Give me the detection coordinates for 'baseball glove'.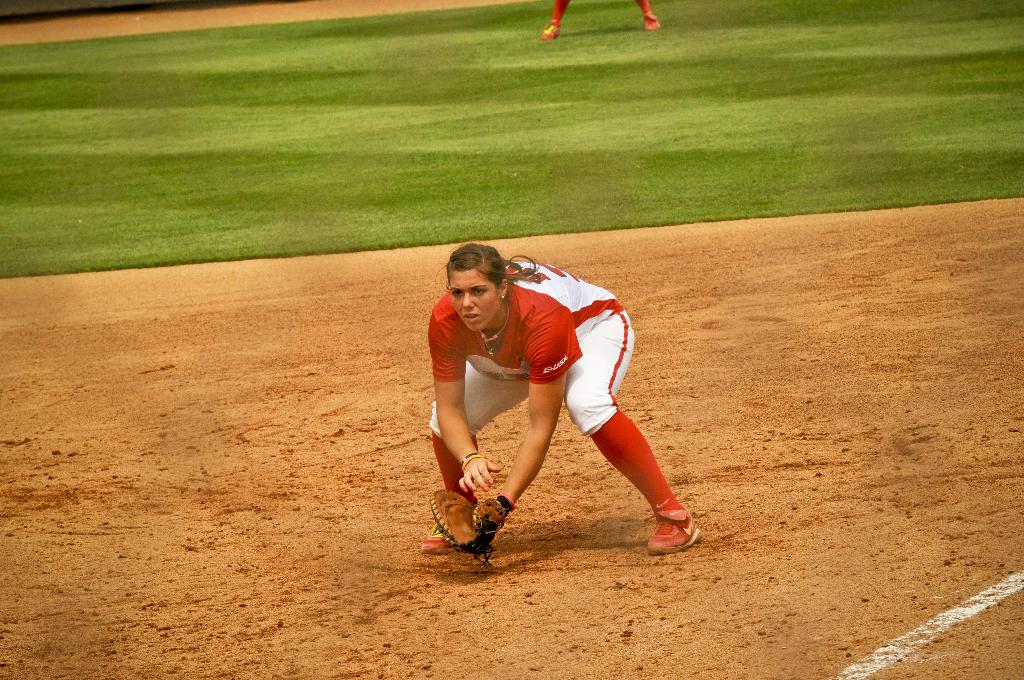
{"x1": 424, "y1": 481, "x2": 509, "y2": 564}.
